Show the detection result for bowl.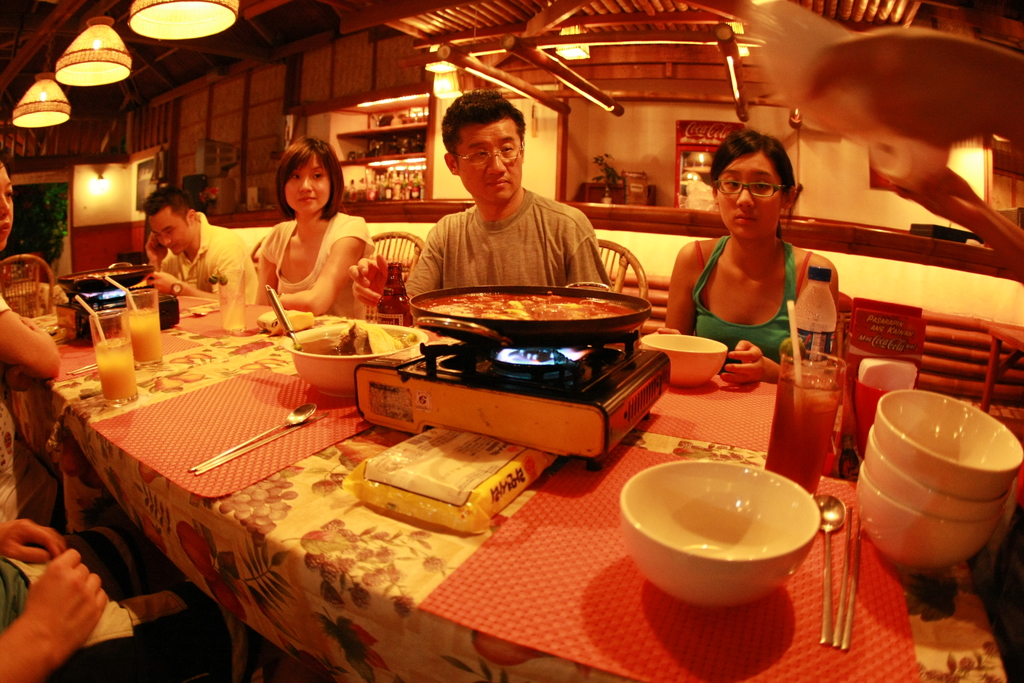
box(860, 432, 1012, 512).
